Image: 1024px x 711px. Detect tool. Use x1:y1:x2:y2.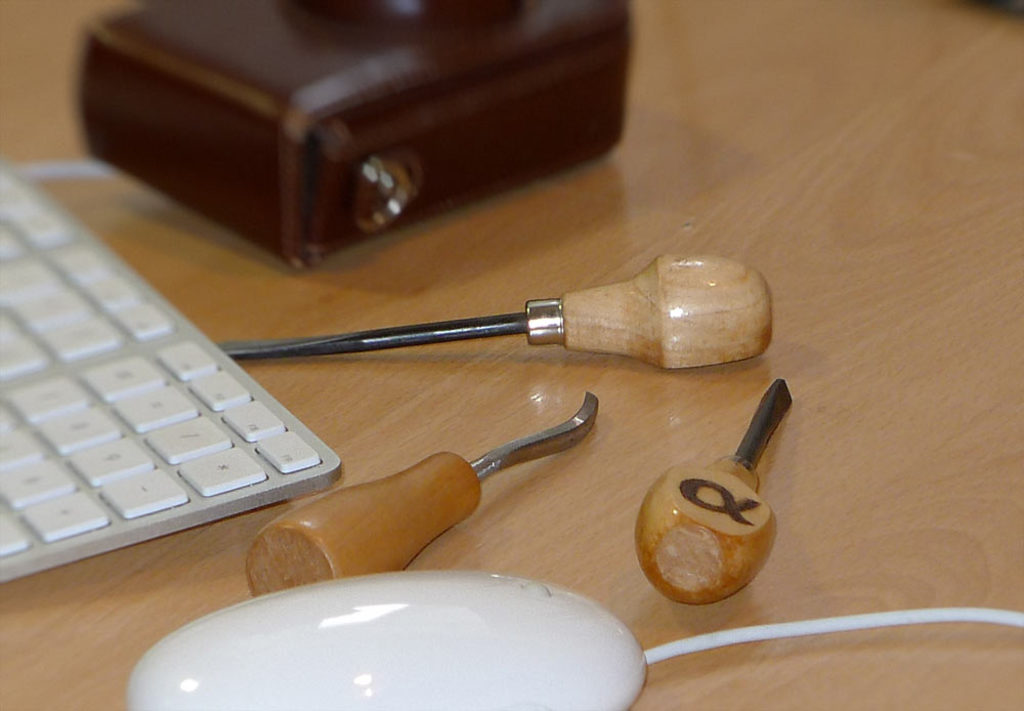
239:391:602:600.
